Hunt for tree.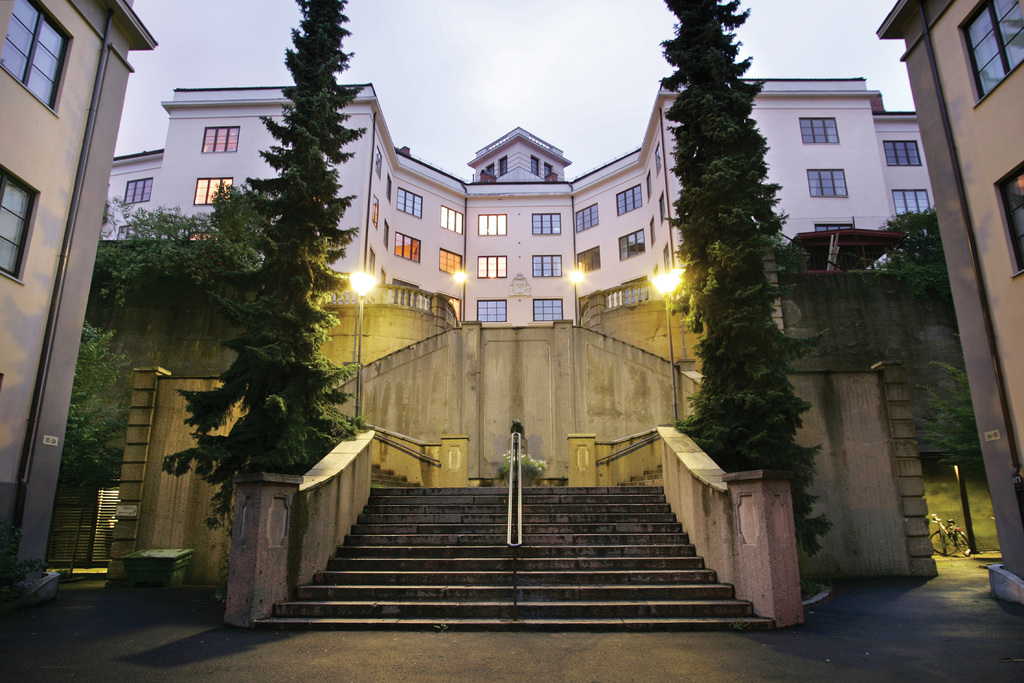
Hunted down at 156:0:362:534.
